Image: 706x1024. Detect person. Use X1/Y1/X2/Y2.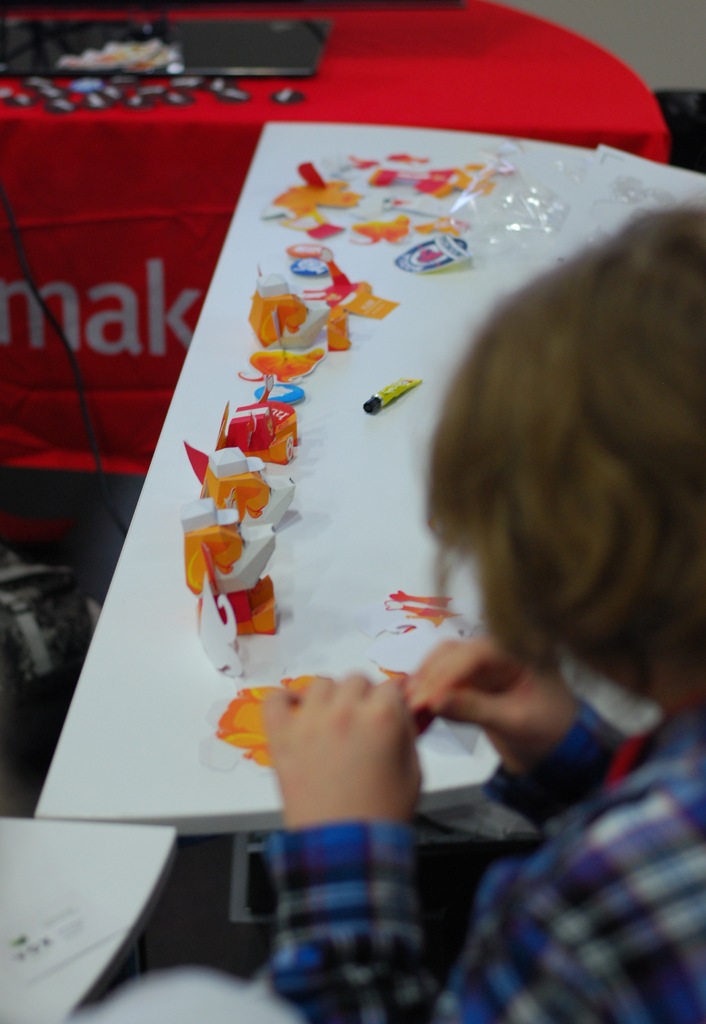
255/189/705/1023.
